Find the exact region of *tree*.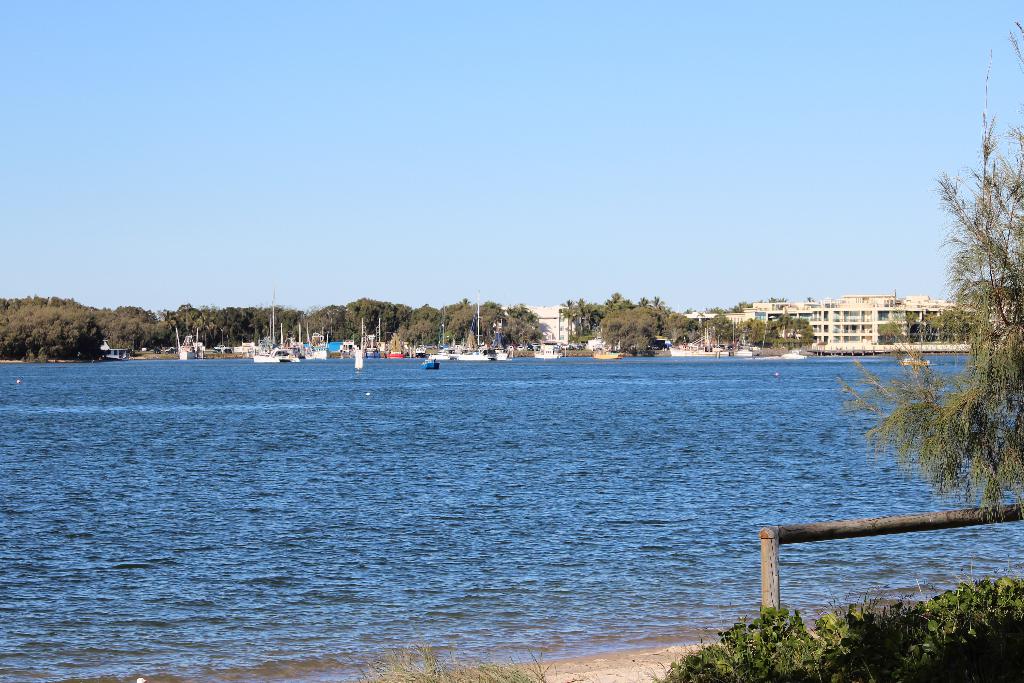
Exact region: 367/297/414/340.
